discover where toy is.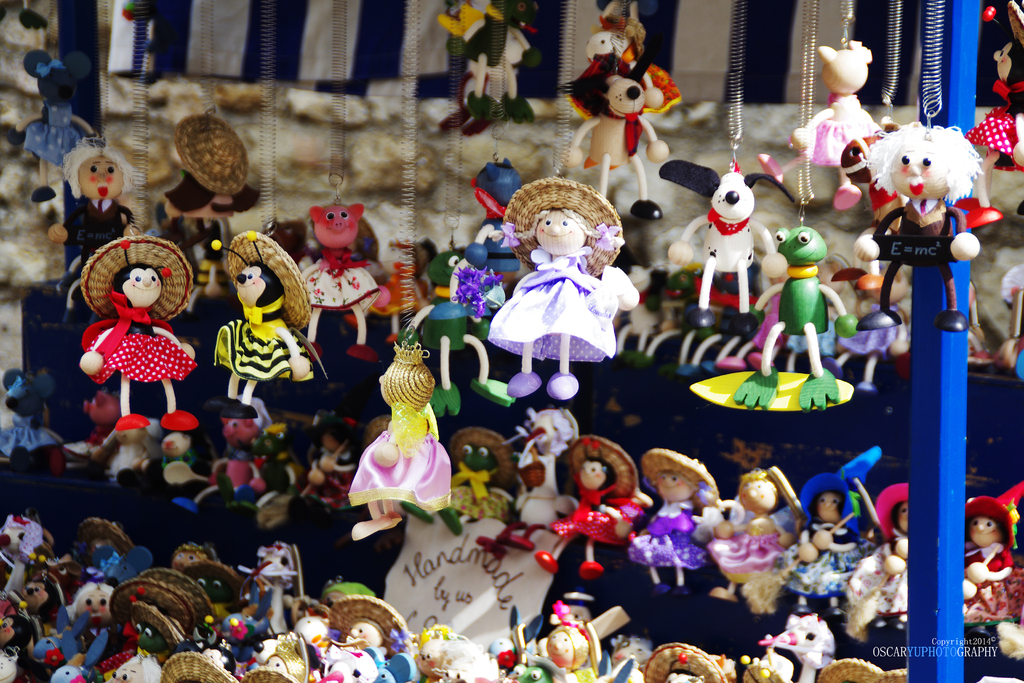
Discovered at [490,177,613,431].
